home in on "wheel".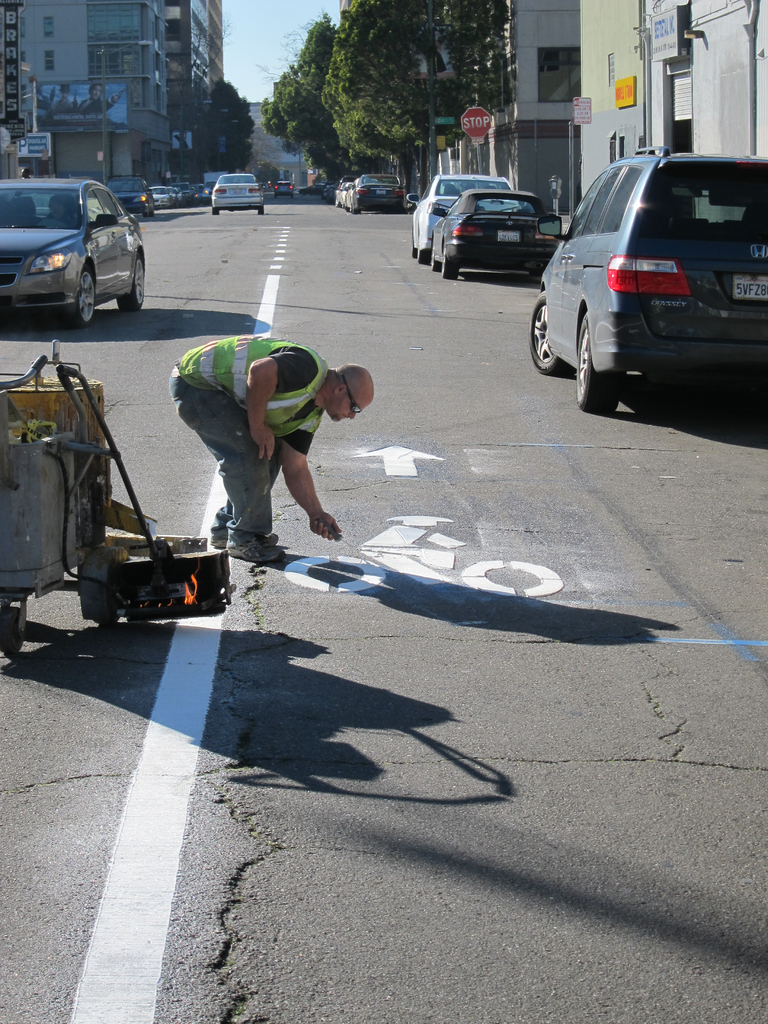
Homed in at locate(67, 268, 90, 326).
